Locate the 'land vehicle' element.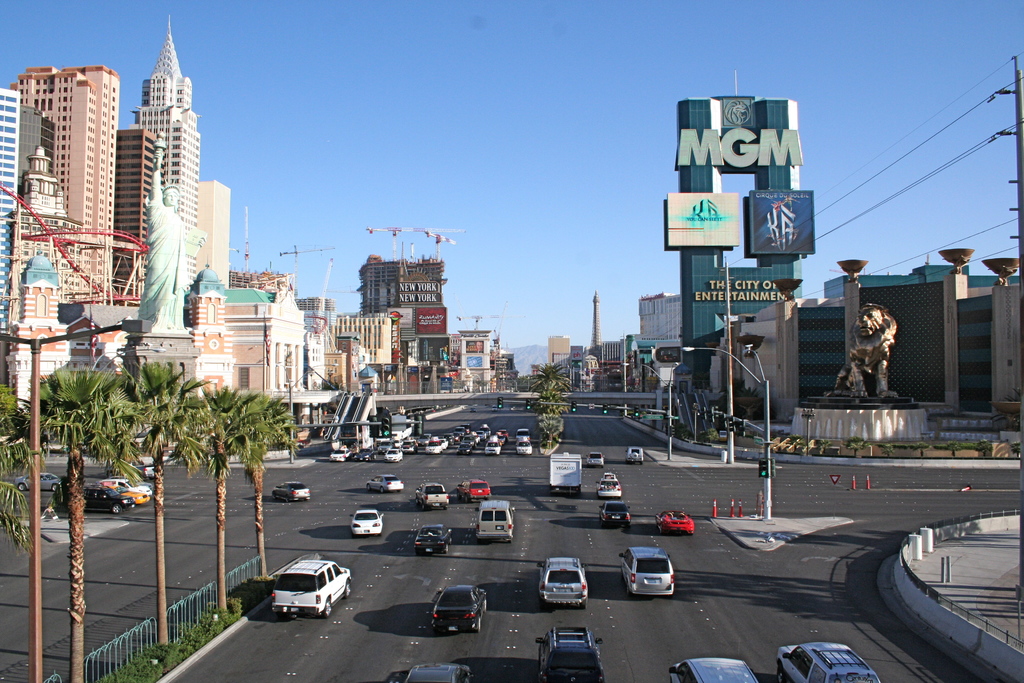
Element bbox: crop(386, 453, 398, 458).
